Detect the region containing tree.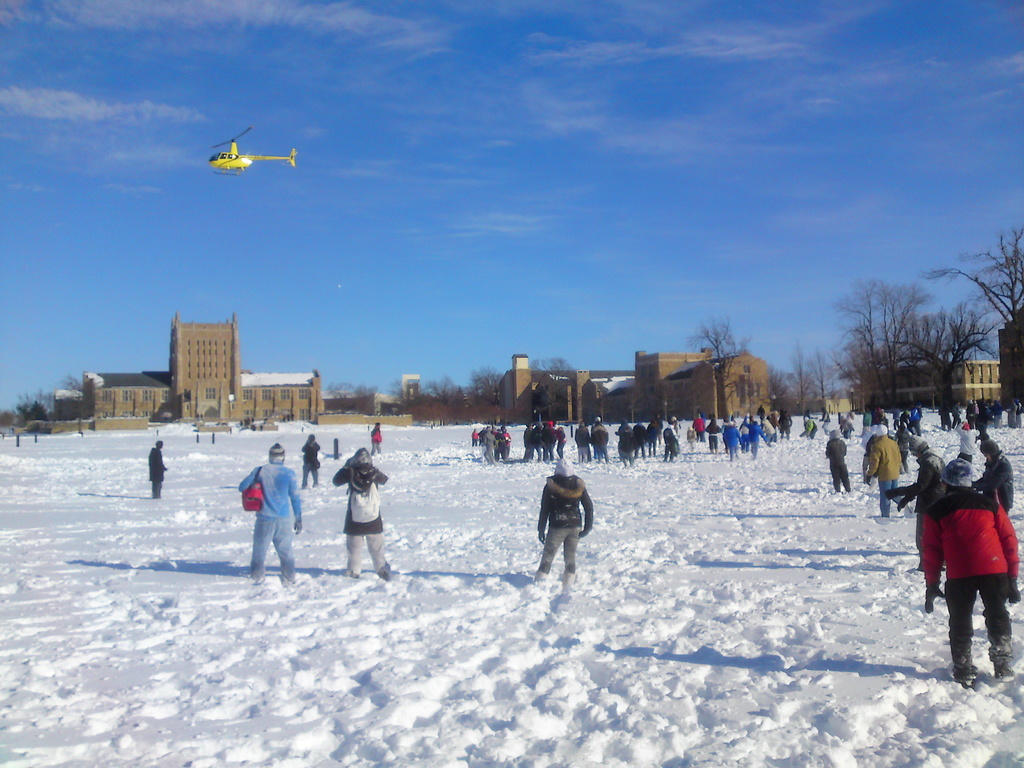
[472,361,504,427].
